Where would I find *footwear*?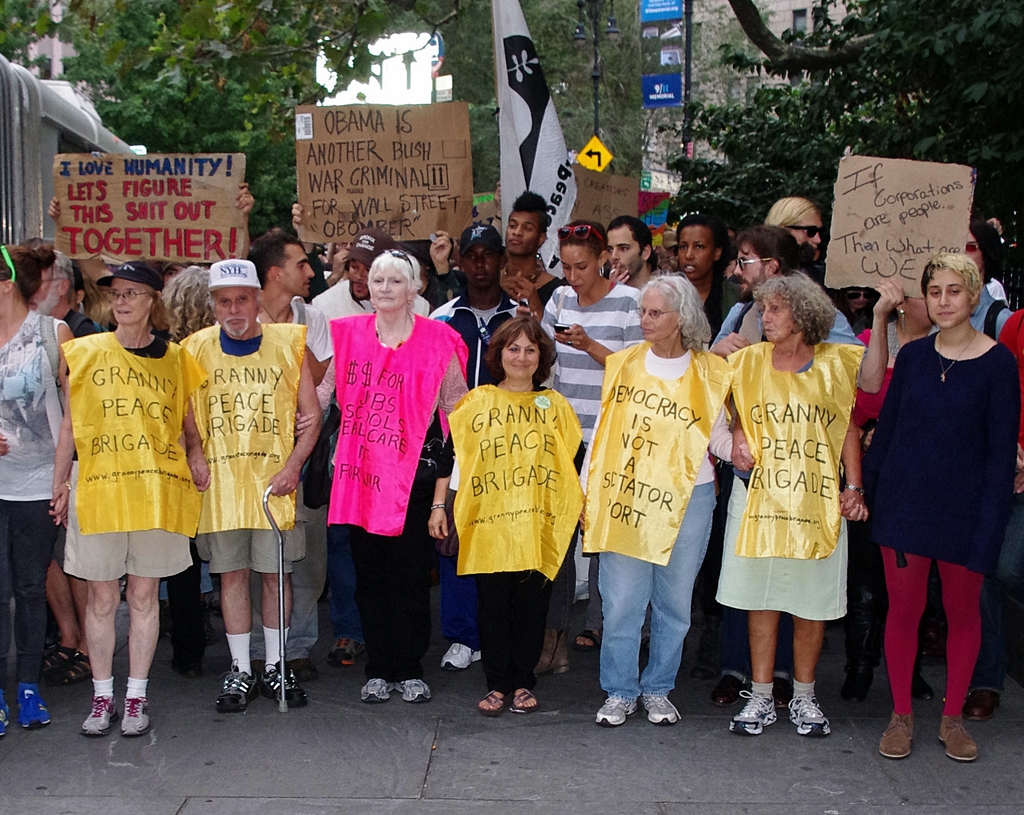
At <bbox>769, 672, 791, 710</bbox>.
